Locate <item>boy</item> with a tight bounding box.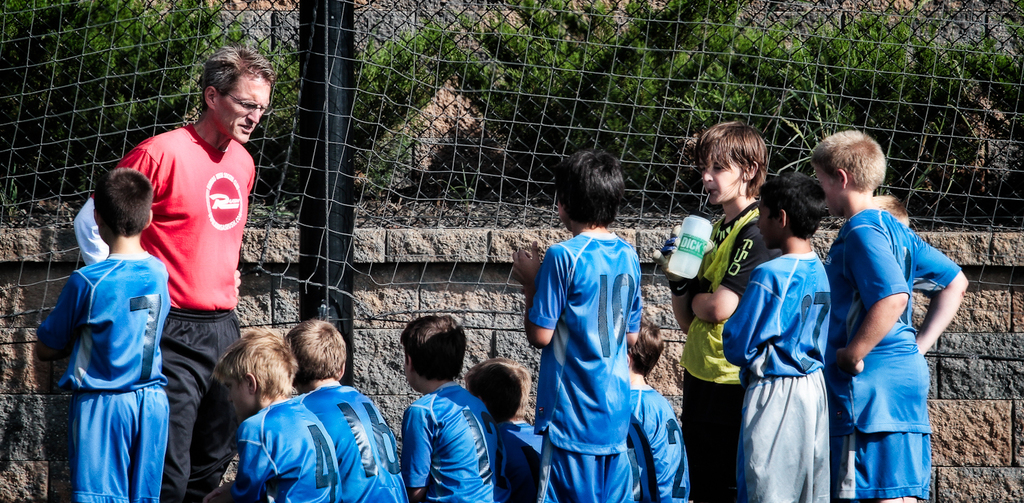
(x1=464, y1=354, x2=554, y2=502).
